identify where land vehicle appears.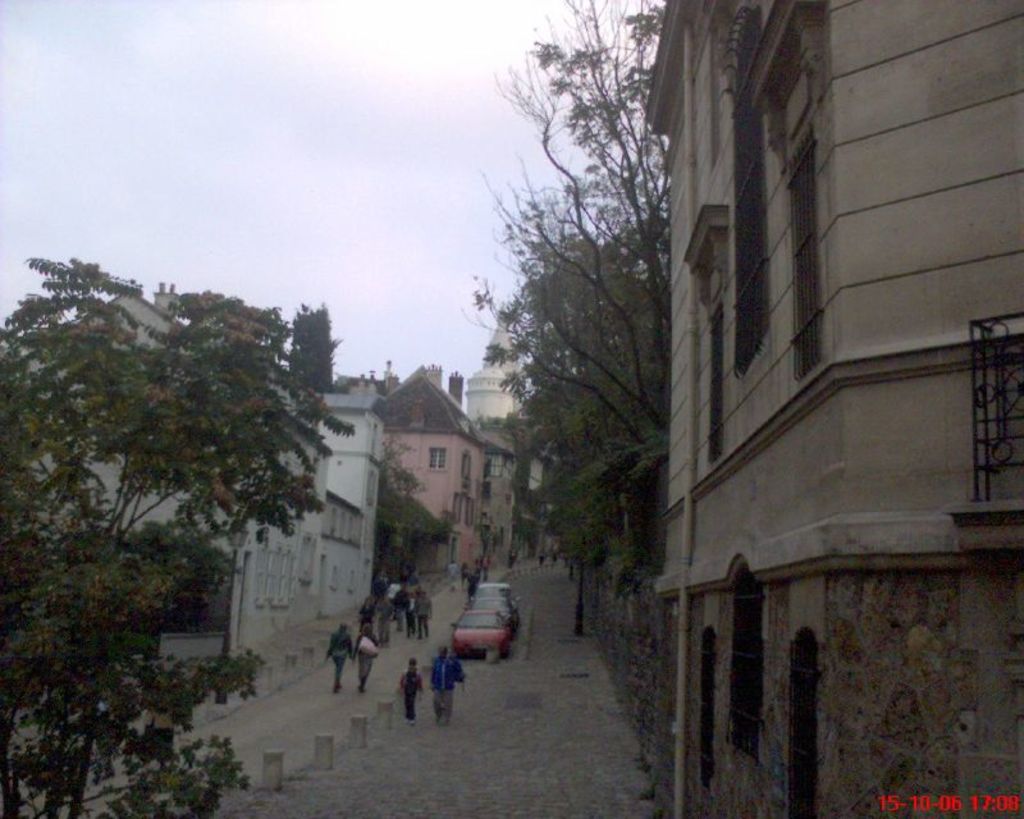
Appears at x1=448, y1=608, x2=512, y2=659.
